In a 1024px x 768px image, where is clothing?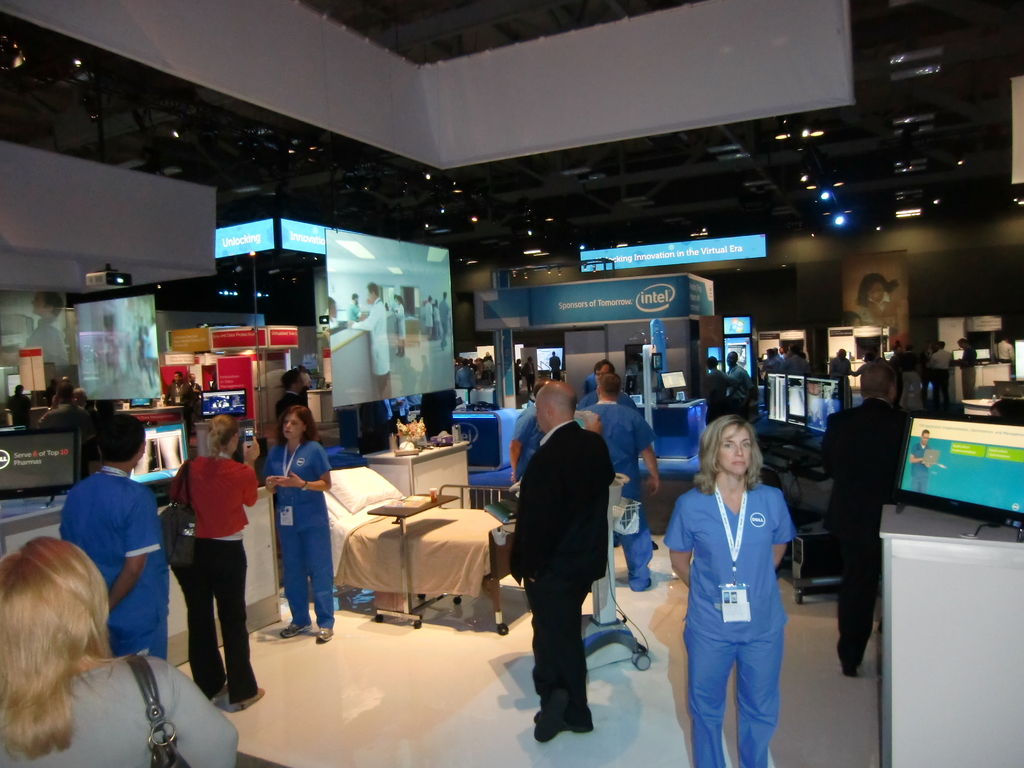
select_region(57, 470, 171, 668).
